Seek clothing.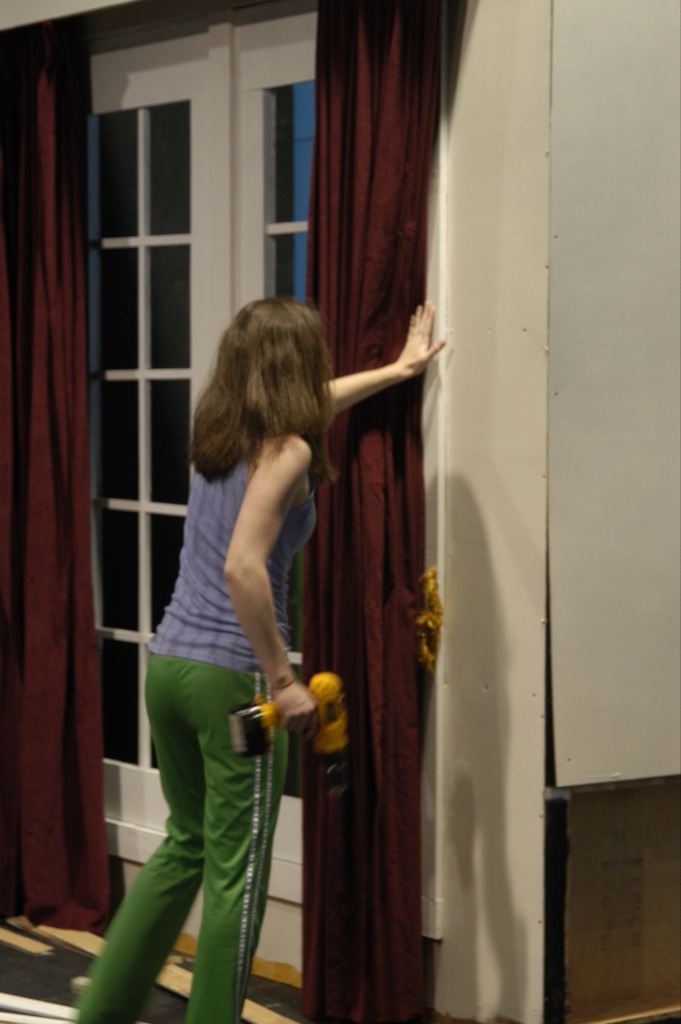
102:439:331:1016.
